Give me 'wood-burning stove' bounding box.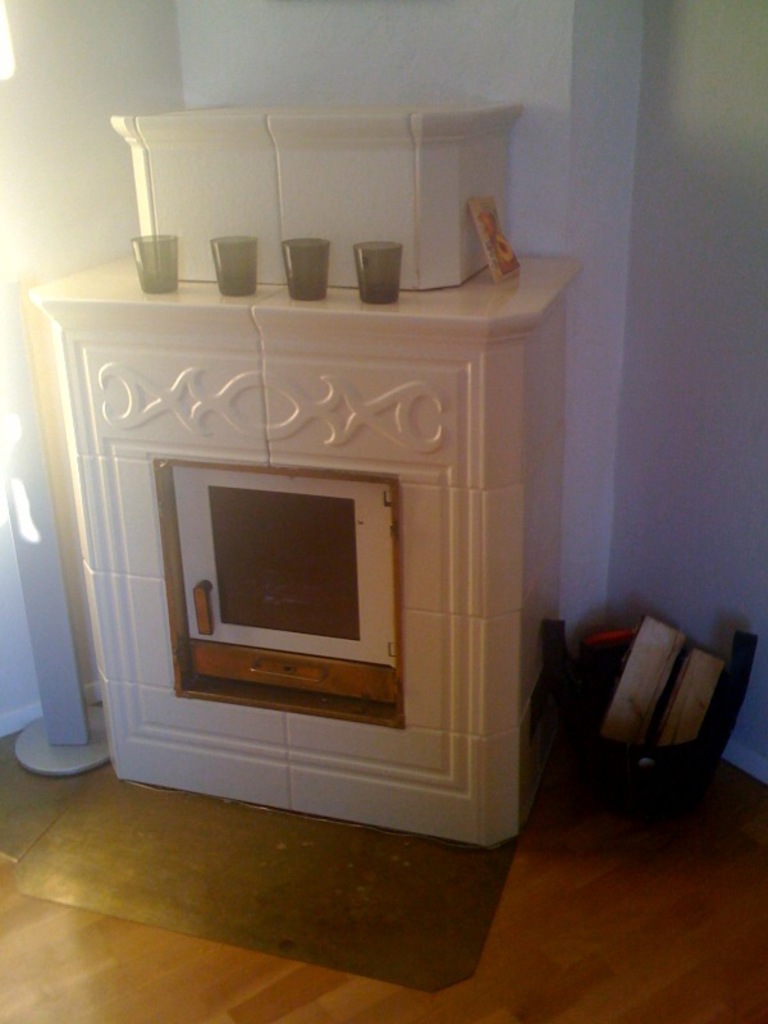
(156,461,403,724).
